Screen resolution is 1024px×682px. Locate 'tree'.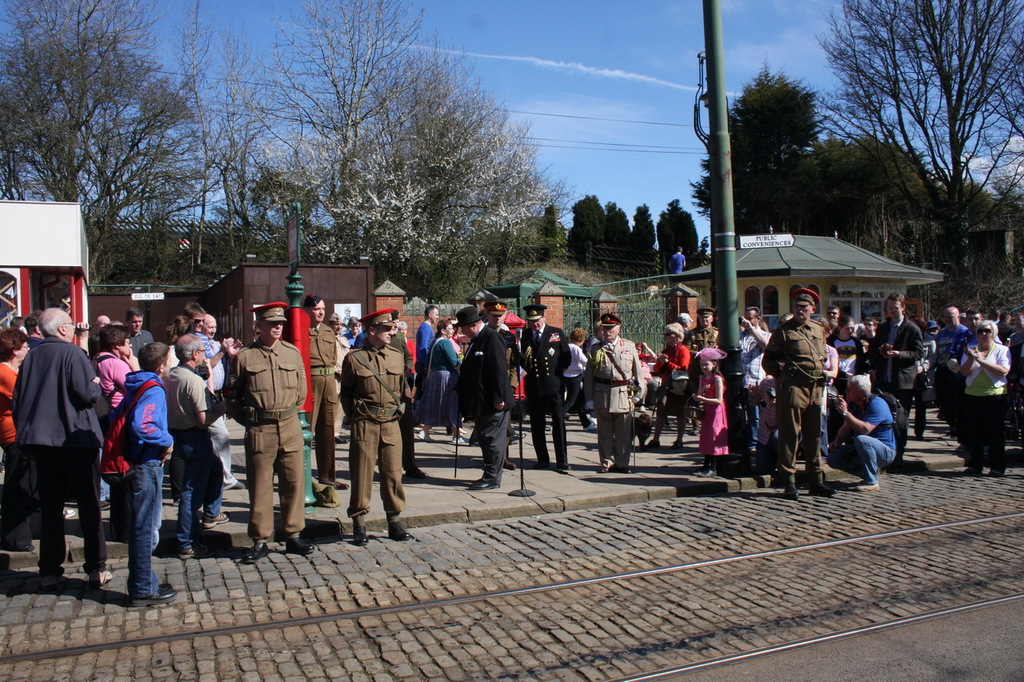
<region>658, 192, 710, 281</region>.
